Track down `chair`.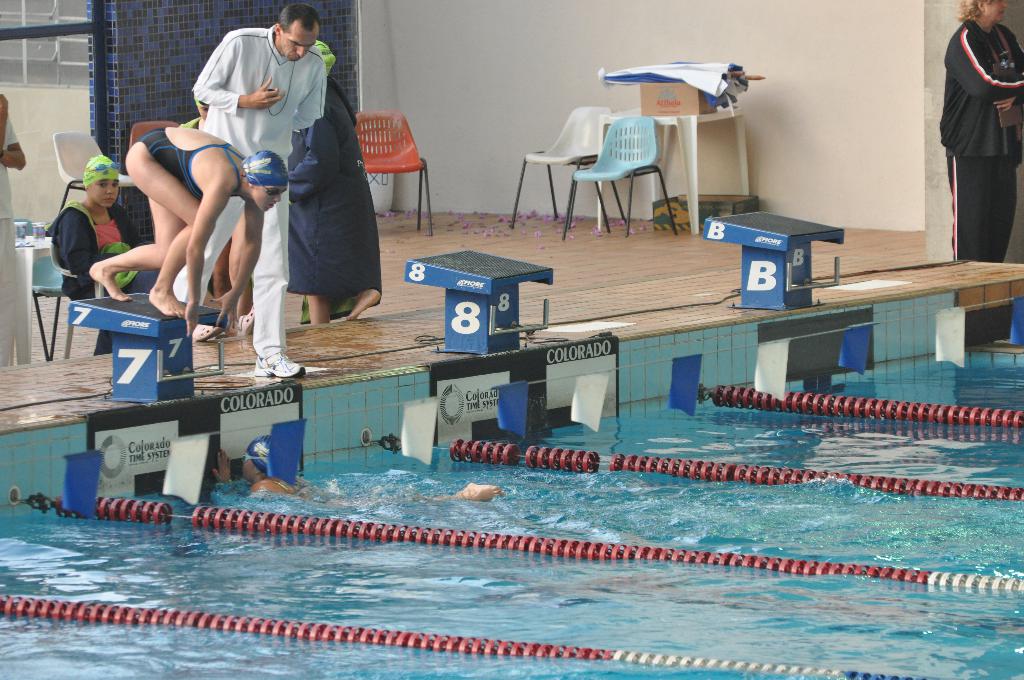
Tracked to {"x1": 30, "y1": 250, "x2": 78, "y2": 361}.
